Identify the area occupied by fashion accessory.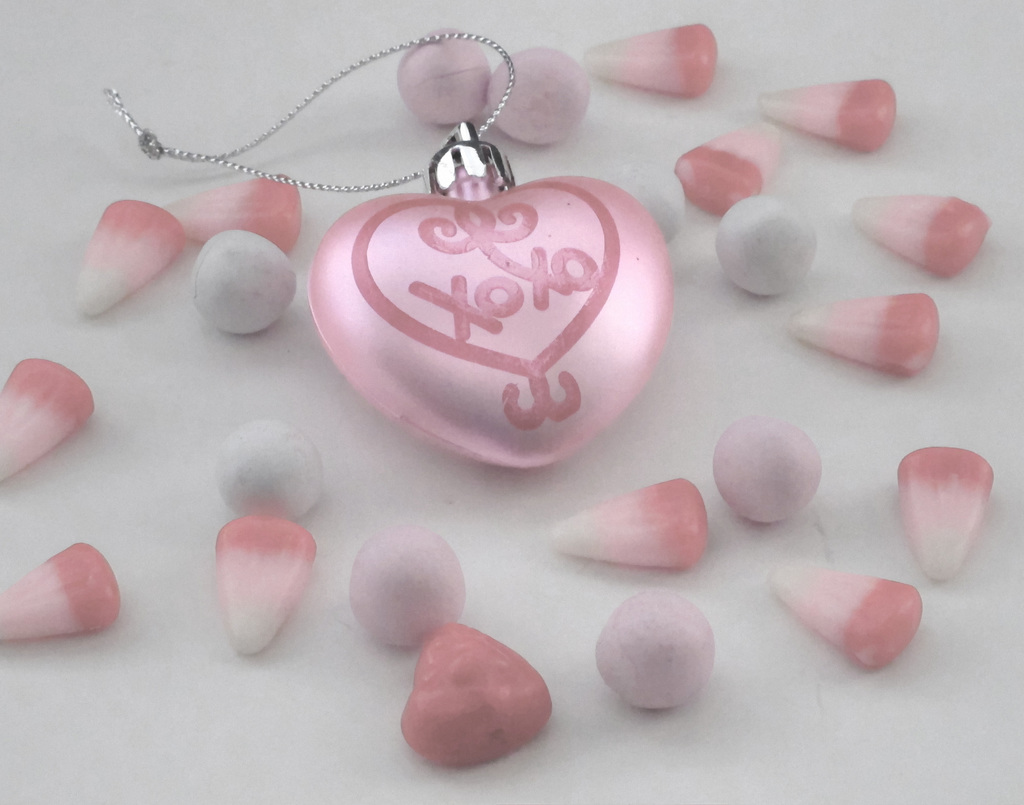
Area: BBox(712, 192, 821, 298).
